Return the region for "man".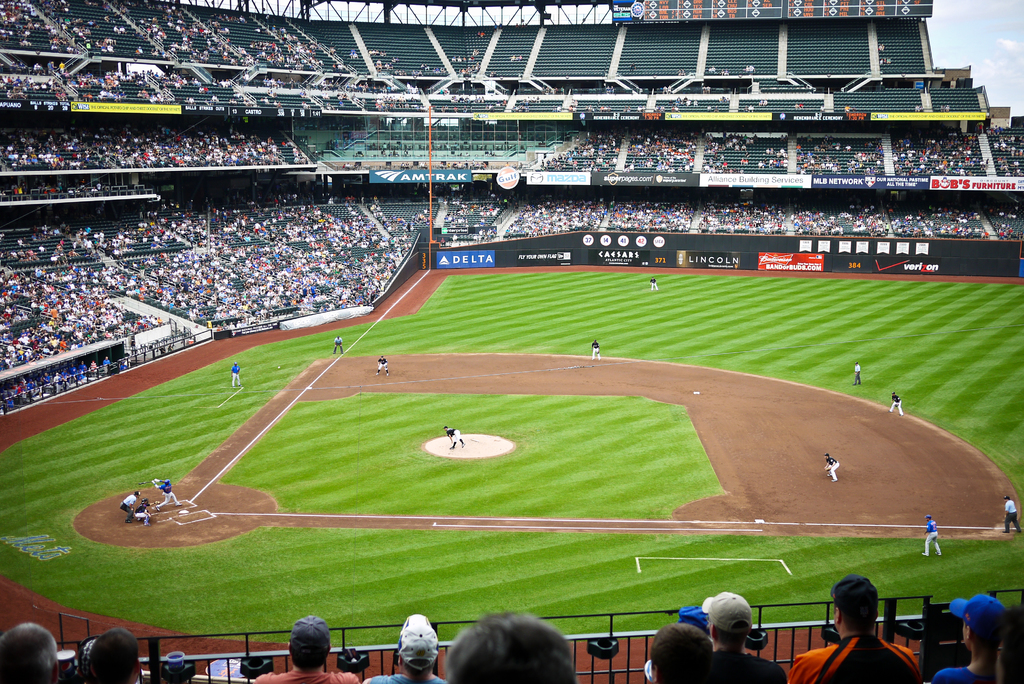
332,332,348,355.
